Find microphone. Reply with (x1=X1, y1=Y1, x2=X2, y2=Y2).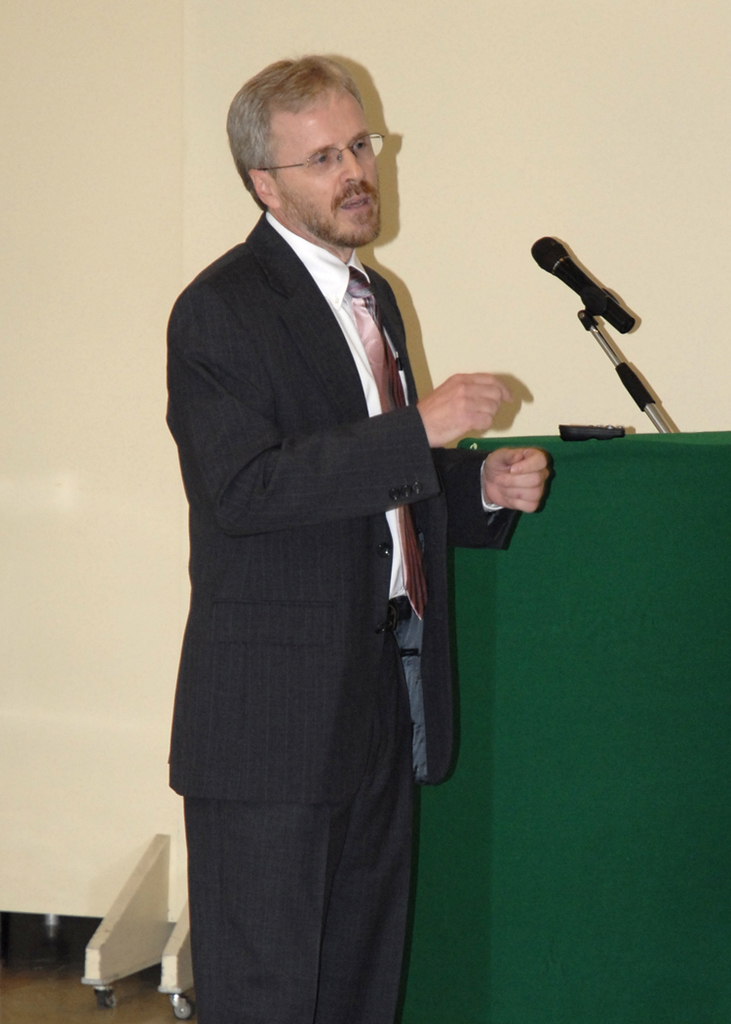
(x1=535, y1=220, x2=669, y2=424).
